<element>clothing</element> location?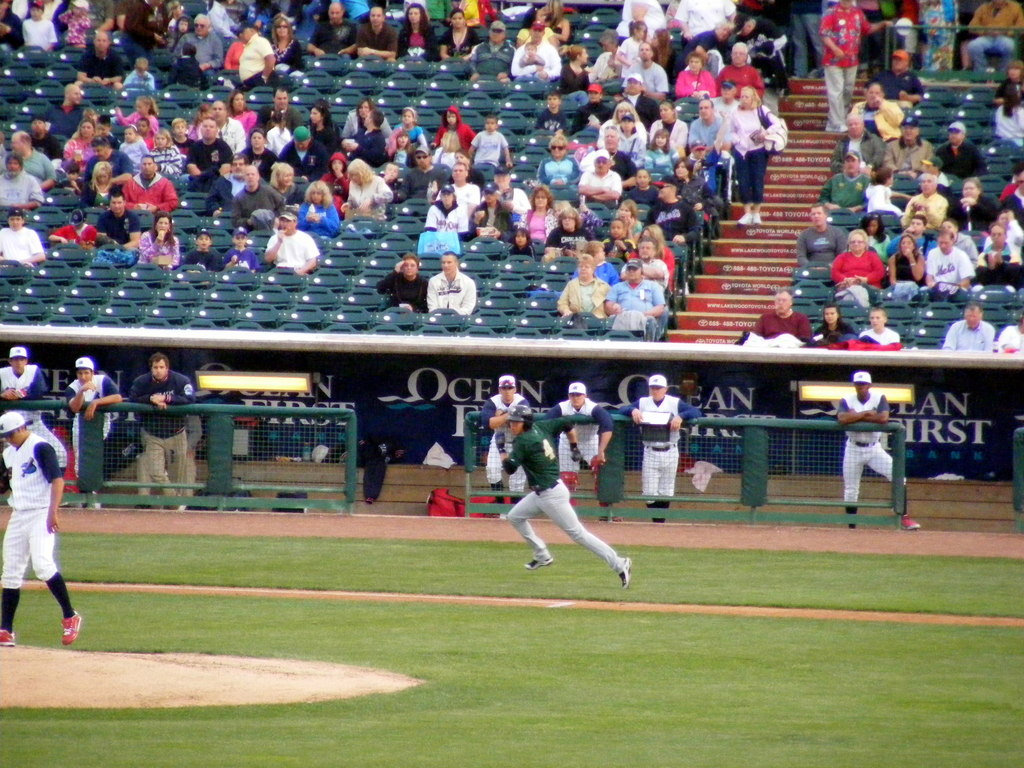
(x1=27, y1=129, x2=62, y2=166)
